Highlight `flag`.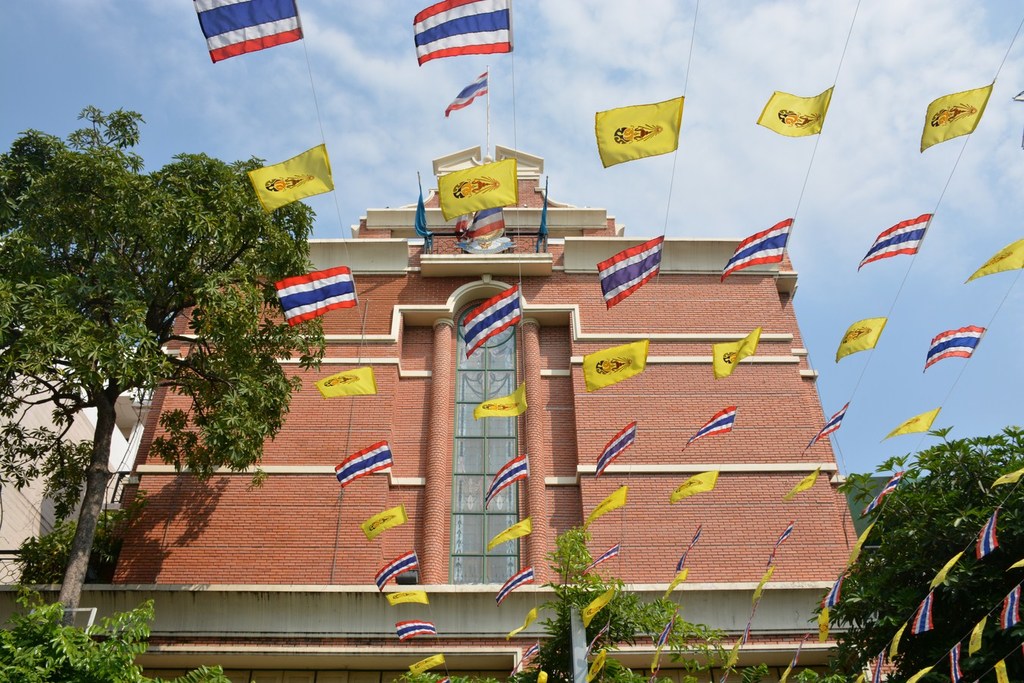
Highlighted region: [376,549,421,593].
